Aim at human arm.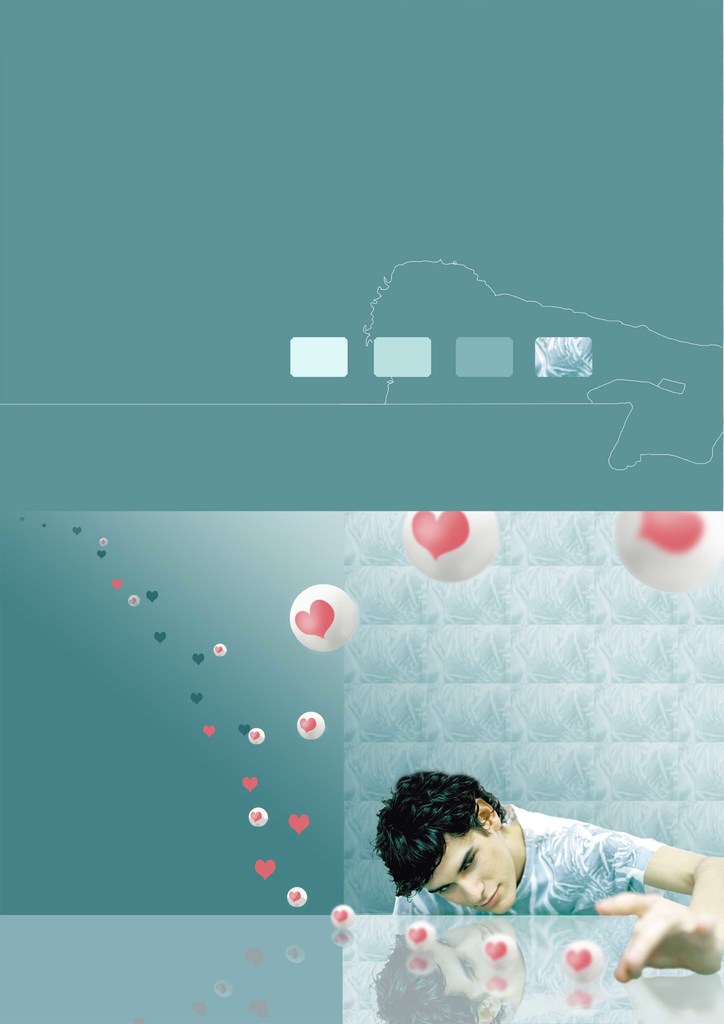
Aimed at 542 817 723 978.
